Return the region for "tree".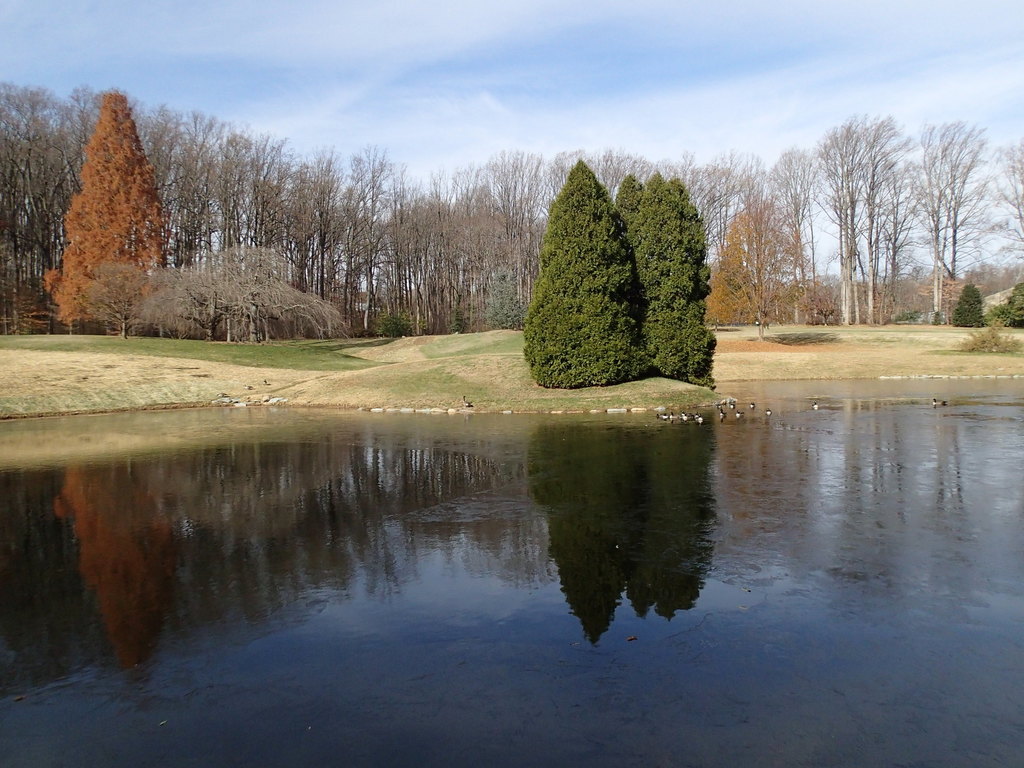
0 77 70 332.
